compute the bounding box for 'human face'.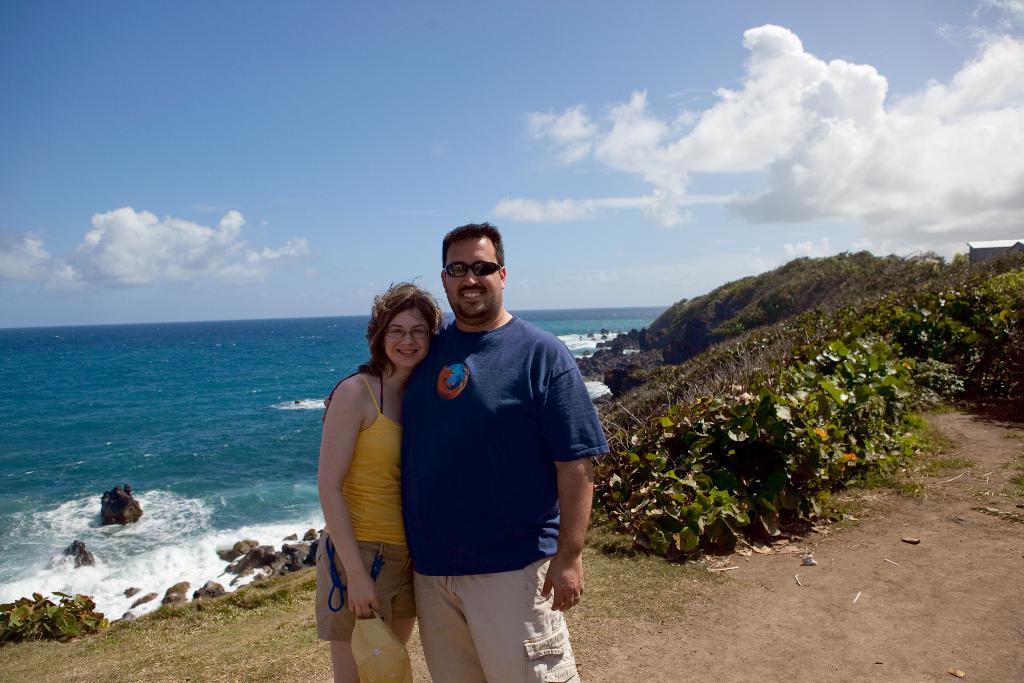
x1=443, y1=237, x2=501, y2=324.
